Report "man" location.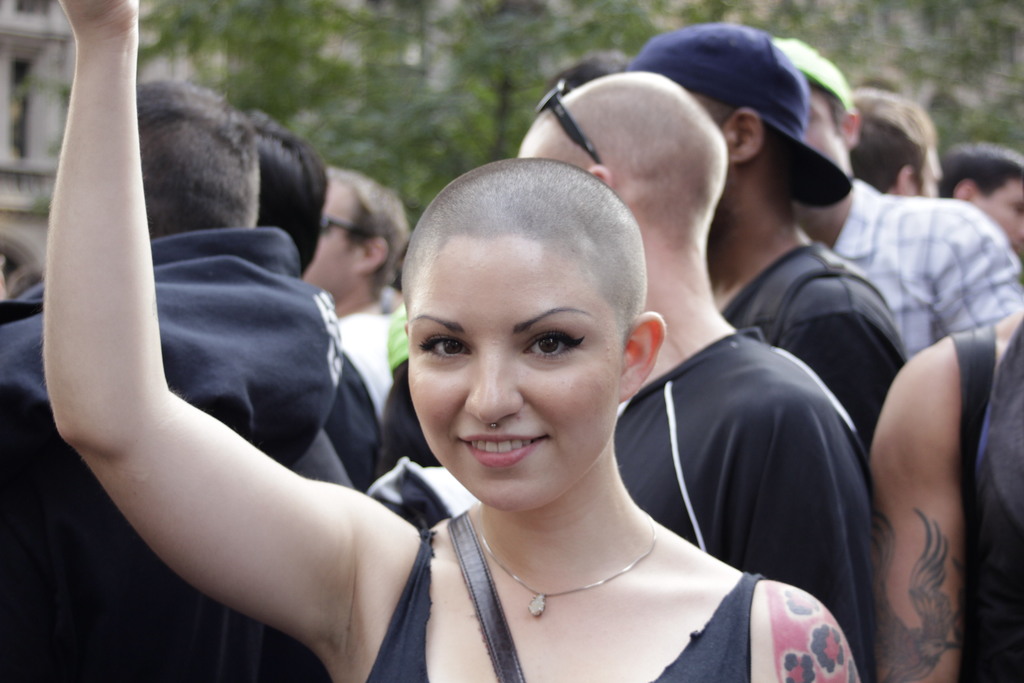
Report: x1=766 y1=30 x2=1023 y2=358.
